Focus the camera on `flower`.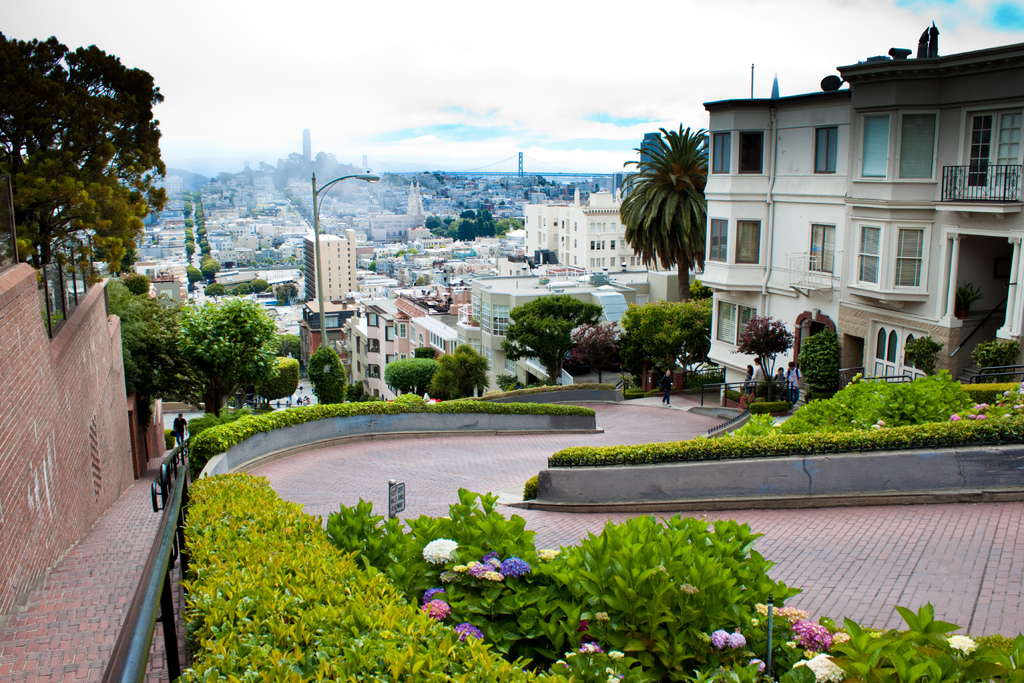
Focus region: (420,601,451,614).
